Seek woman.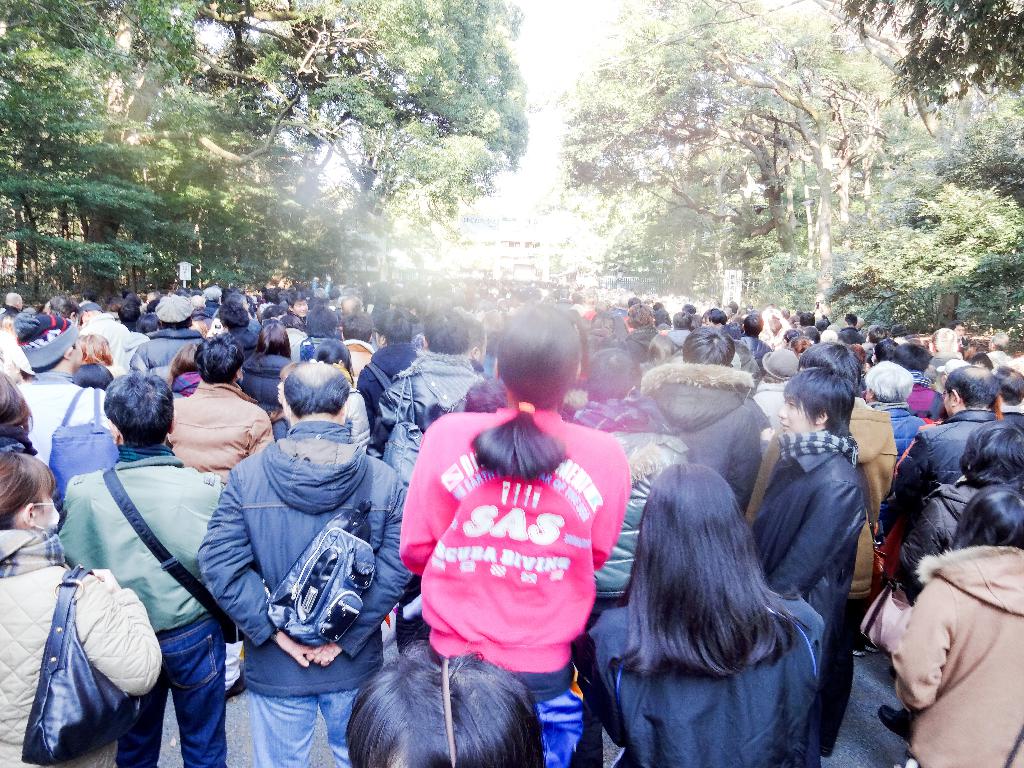
[x1=890, y1=481, x2=1023, y2=767].
